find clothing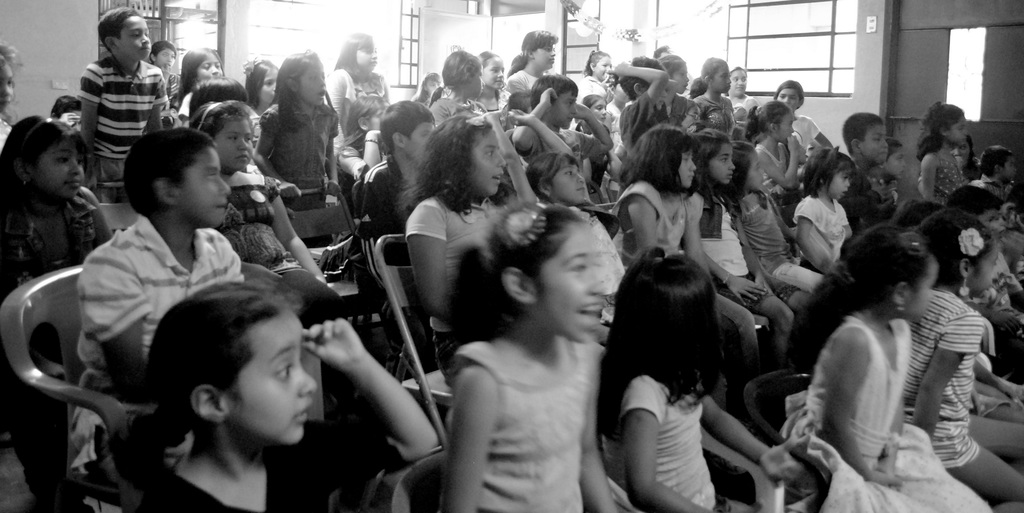
bbox=(791, 311, 982, 512)
